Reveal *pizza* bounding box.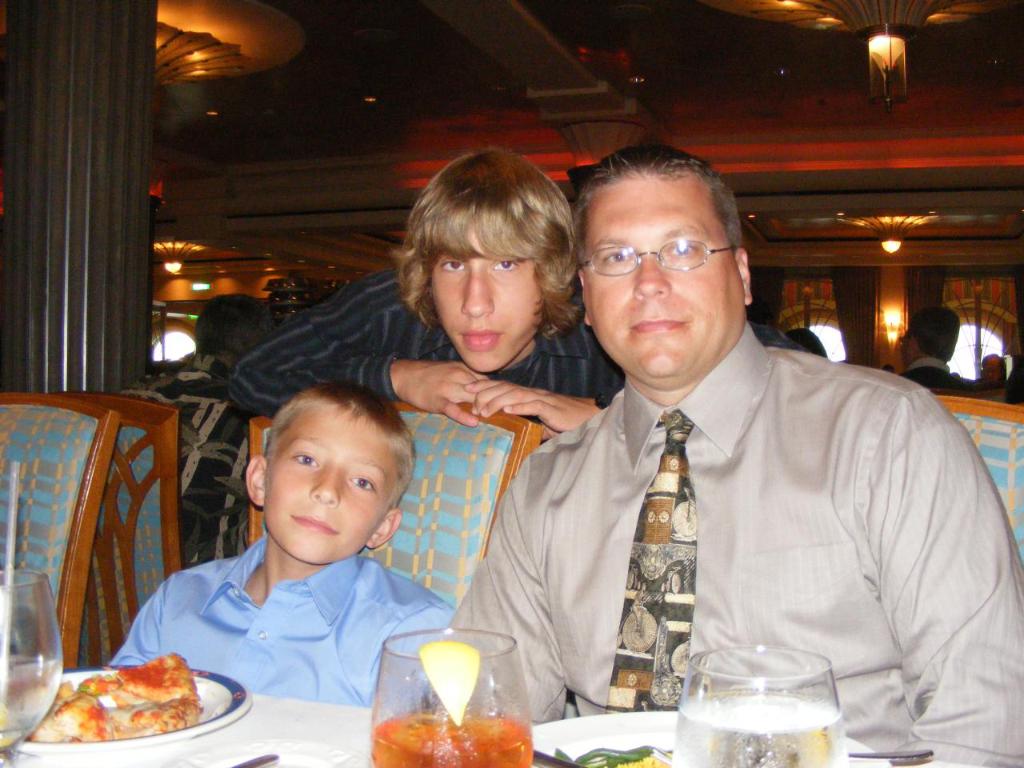
Revealed: bbox(30, 662, 196, 750).
